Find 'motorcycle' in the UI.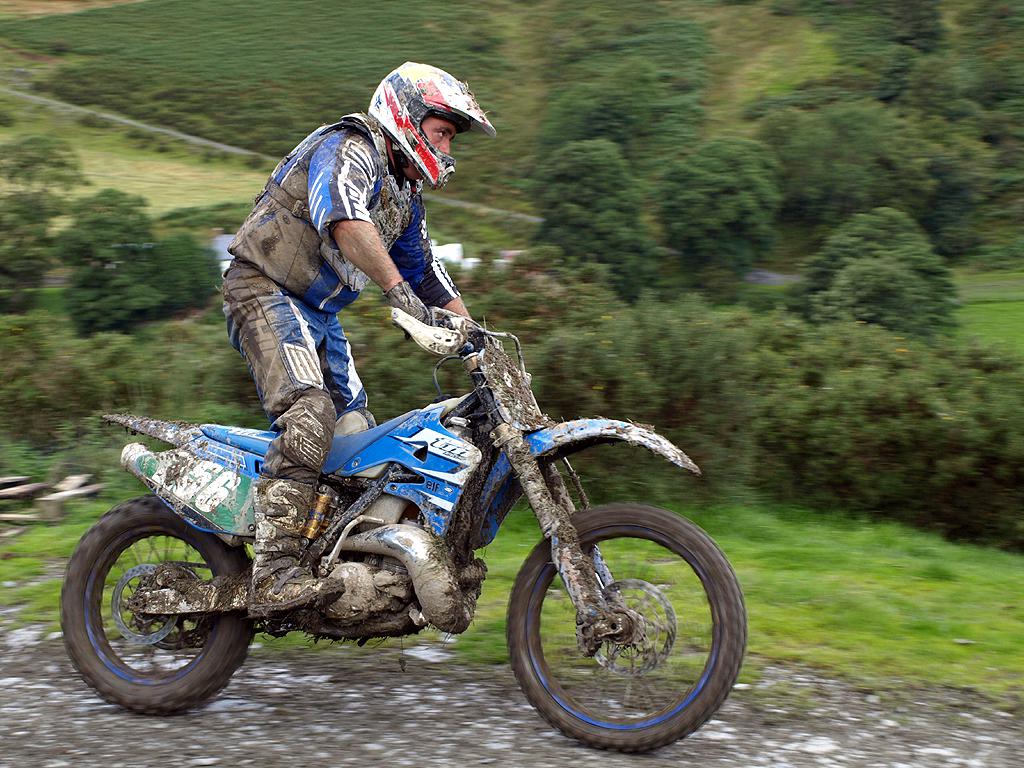
UI element at [56,303,748,749].
